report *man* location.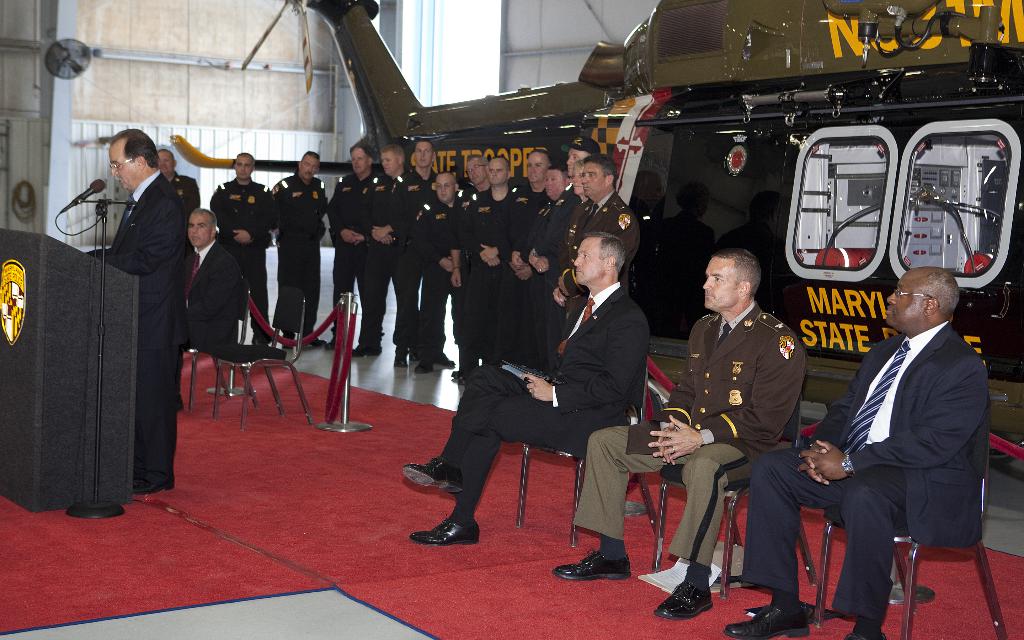
Report: locate(179, 206, 246, 413).
